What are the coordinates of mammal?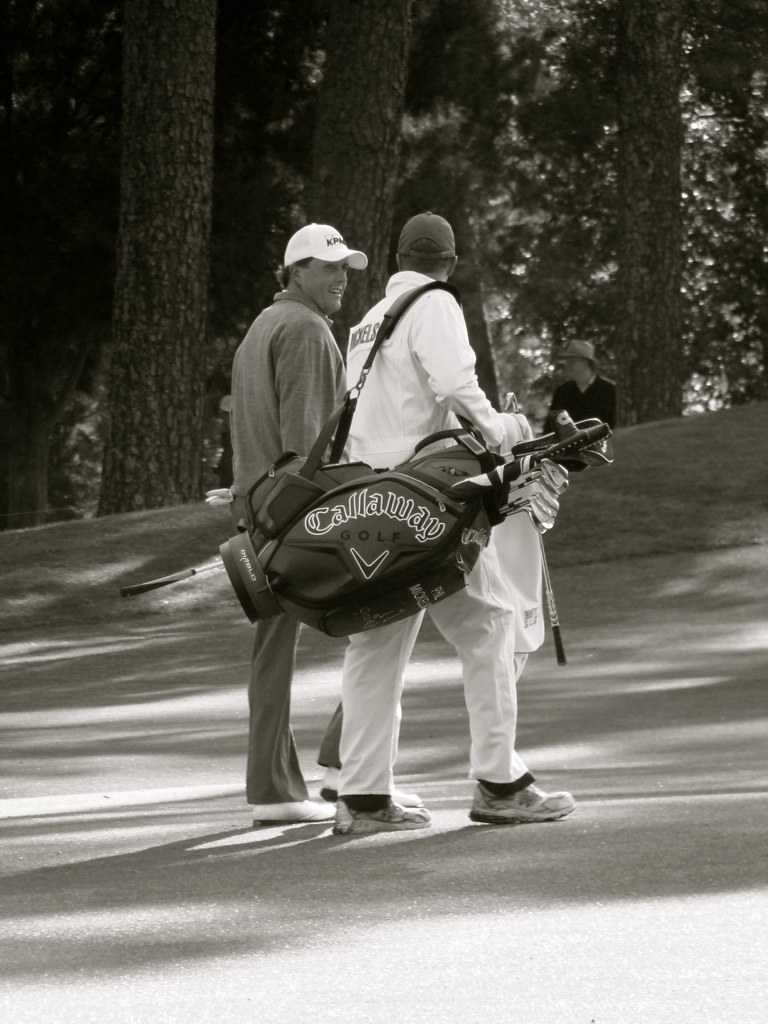
223,206,343,812.
